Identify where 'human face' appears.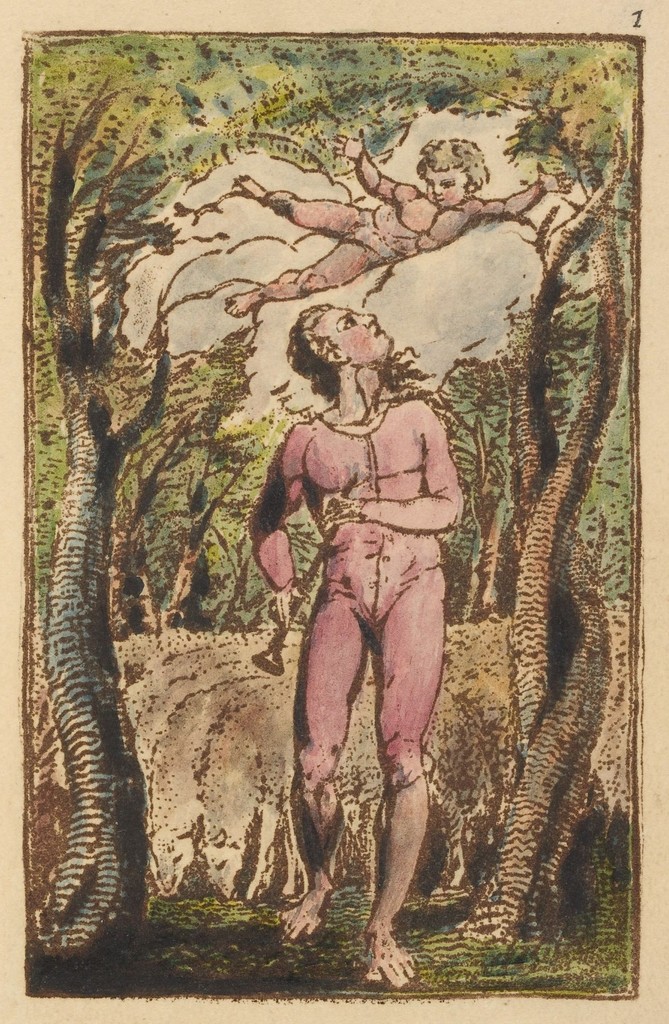
Appears at l=420, t=164, r=463, b=209.
